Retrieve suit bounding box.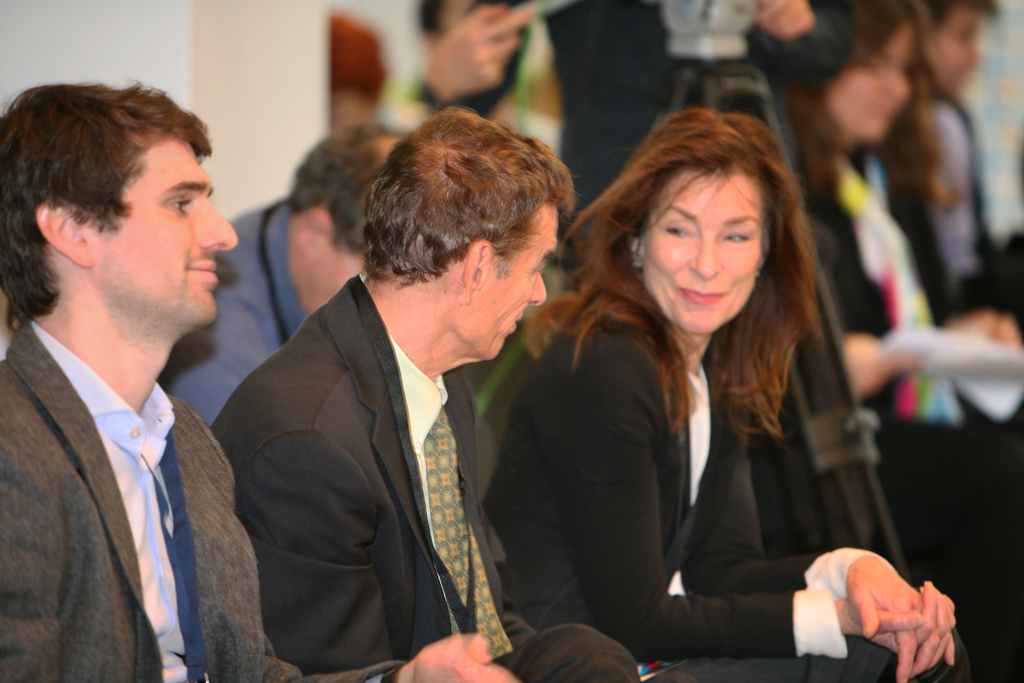
Bounding box: [x1=0, y1=320, x2=401, y2=682].
